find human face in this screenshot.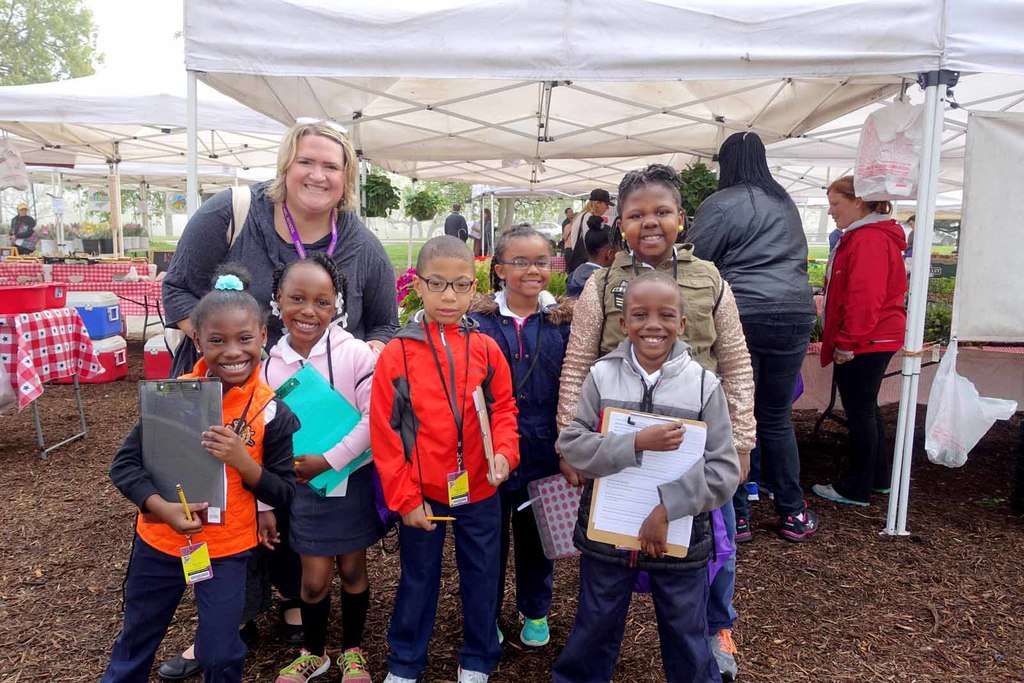
The bounding box for human face is 420 255 471 321.
